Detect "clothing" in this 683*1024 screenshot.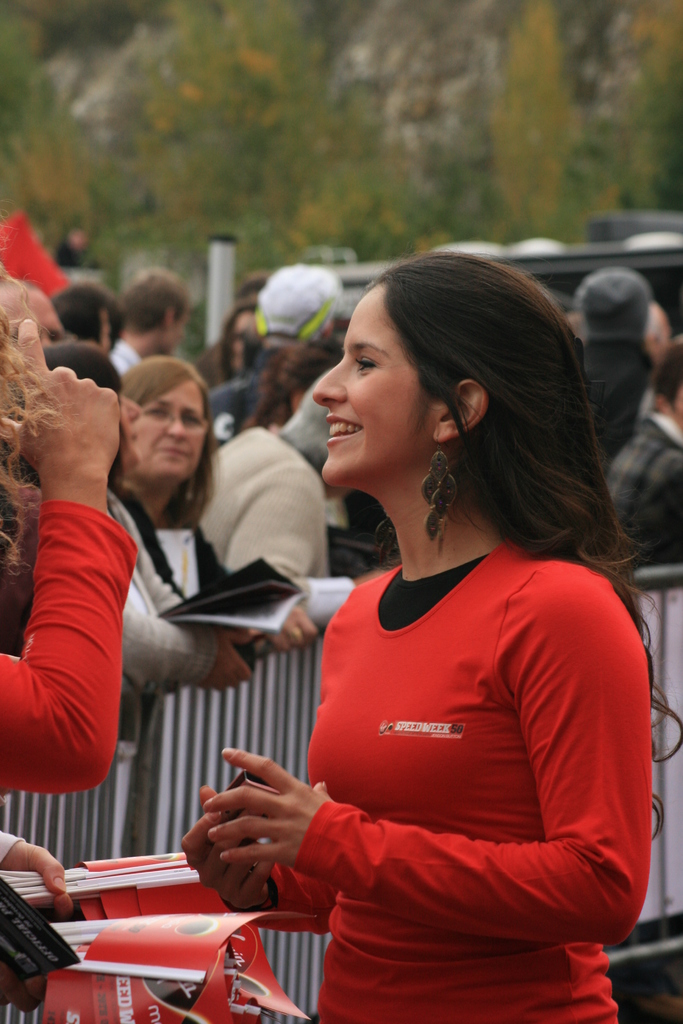
Detection: <box>569,273,659,349</box>.
